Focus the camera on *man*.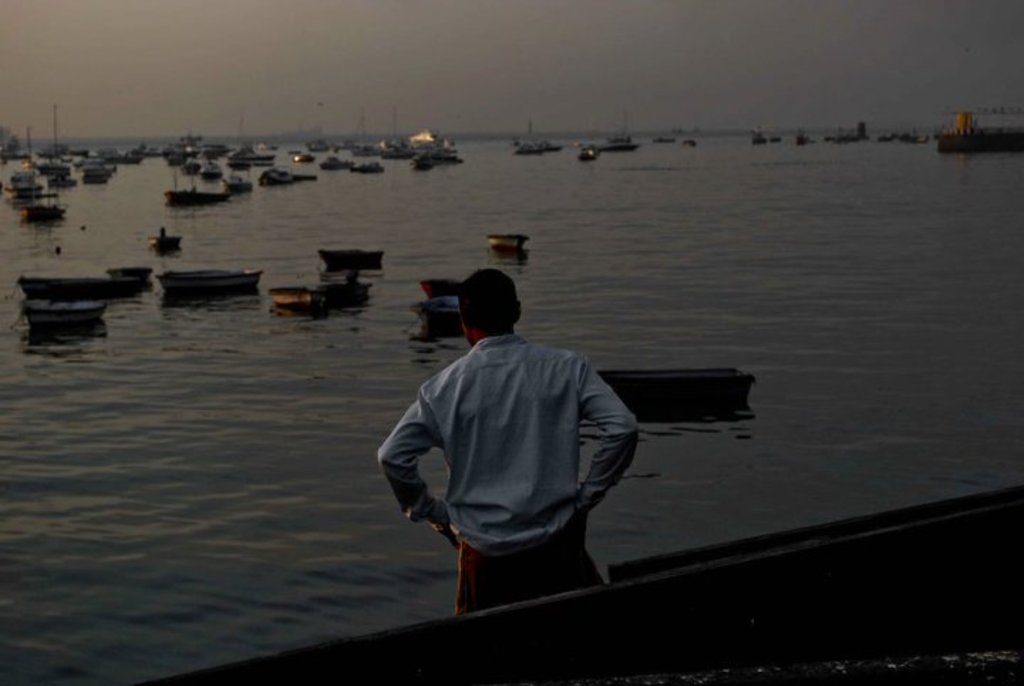
Focus region: <bbox>374, 268, 640, 619</bbox>.
